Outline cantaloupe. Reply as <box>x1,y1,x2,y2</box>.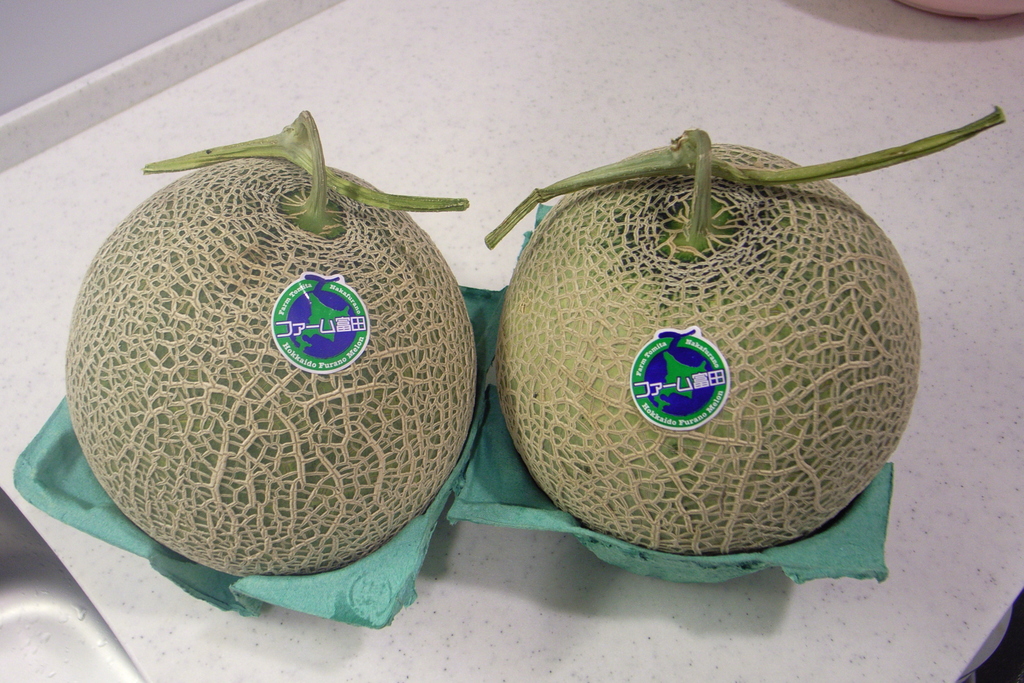
<box>482,103,1011,555</box>.
